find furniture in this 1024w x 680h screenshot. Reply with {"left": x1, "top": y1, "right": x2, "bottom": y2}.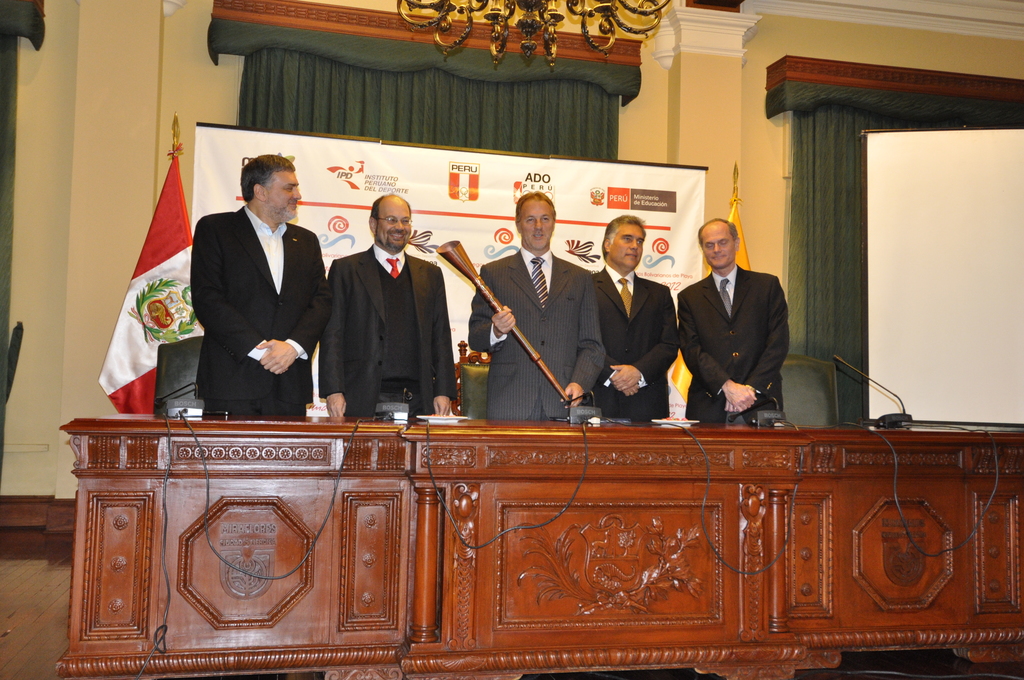
{"left": 54, "top": 420, "right": 1023, "bottom": 679}.
